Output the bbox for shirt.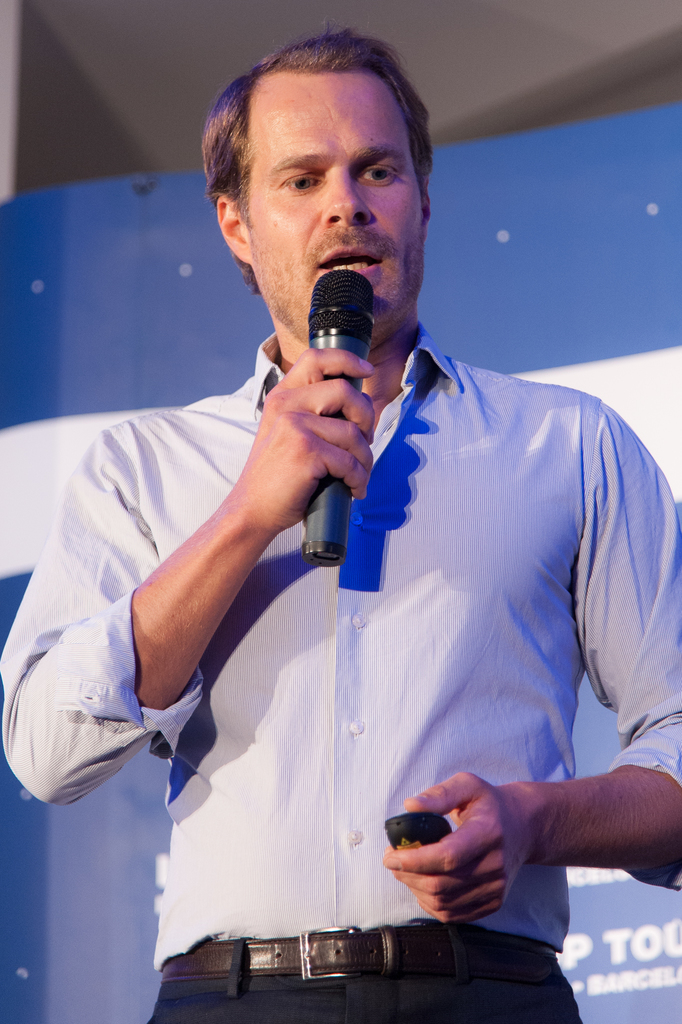
x1=0 y1=323 x2=681 y2=966.
